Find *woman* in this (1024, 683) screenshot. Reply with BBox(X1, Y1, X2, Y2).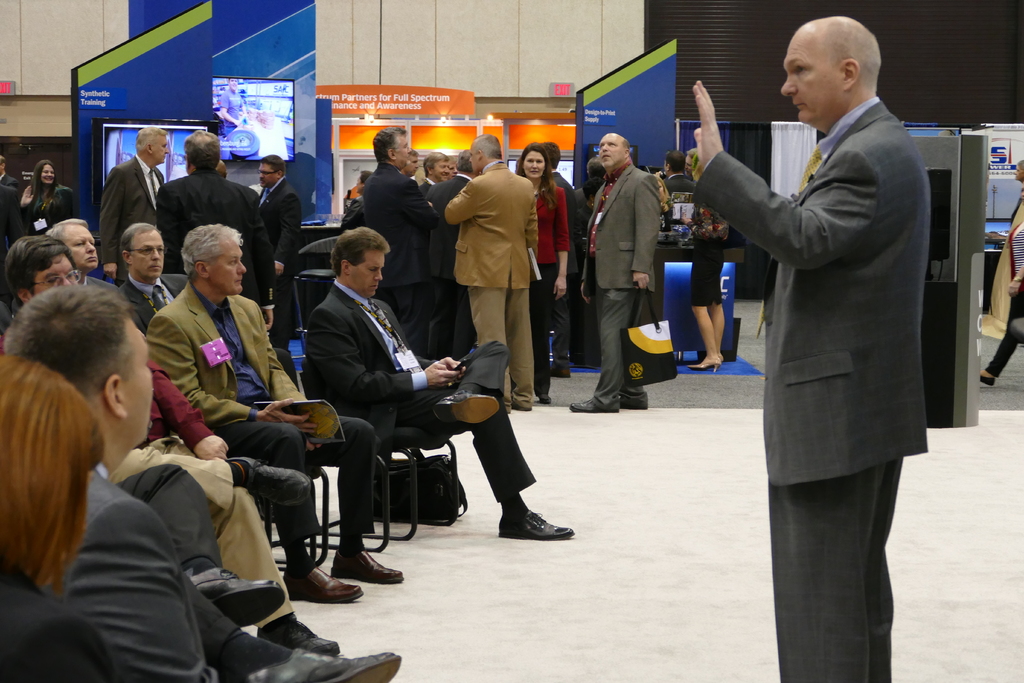
BBox(653, 174, 671, 232).
